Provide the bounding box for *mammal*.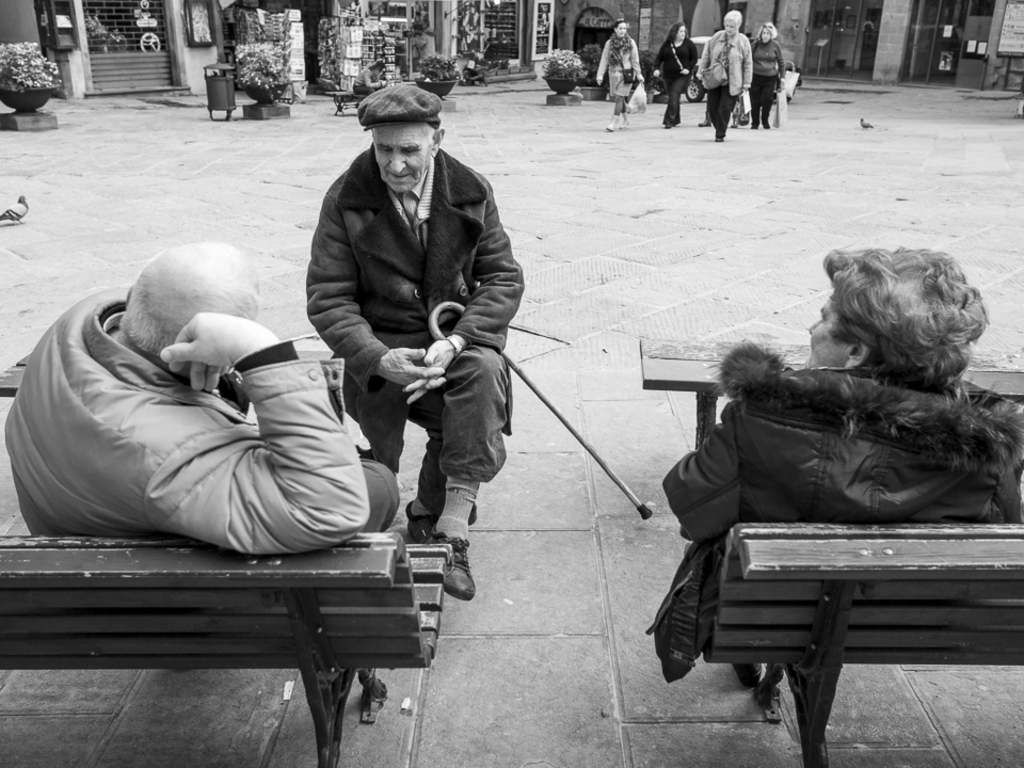
x1=354 y1=59 x2=385 y2=96.
